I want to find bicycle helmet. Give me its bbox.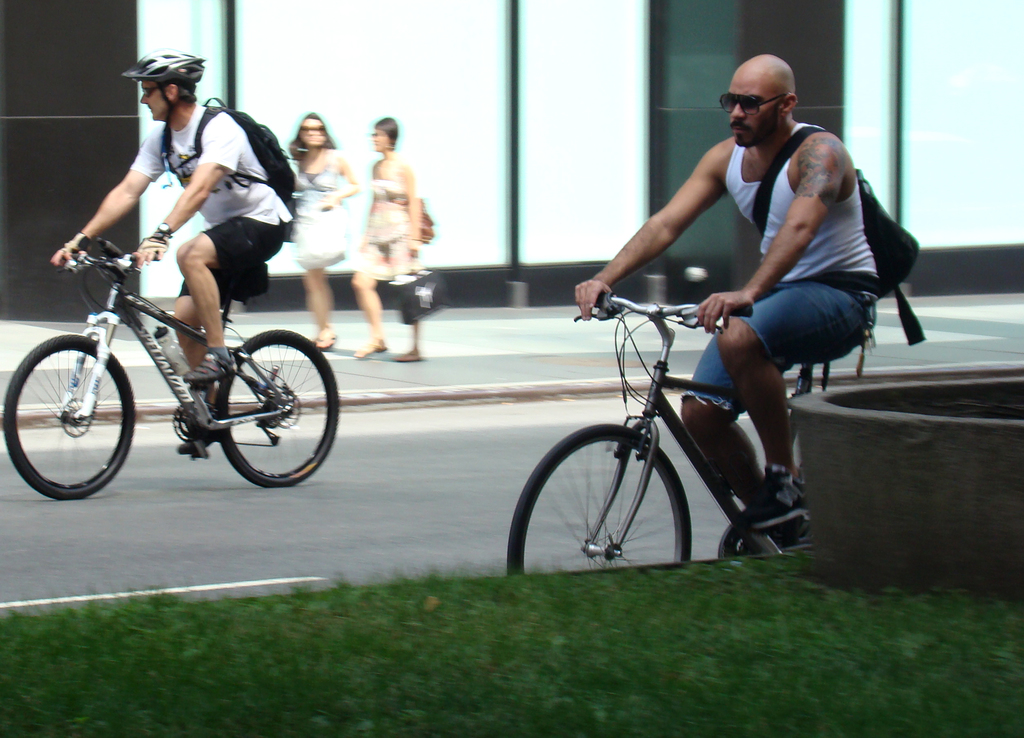
<box>122,51,211,115</box>.
